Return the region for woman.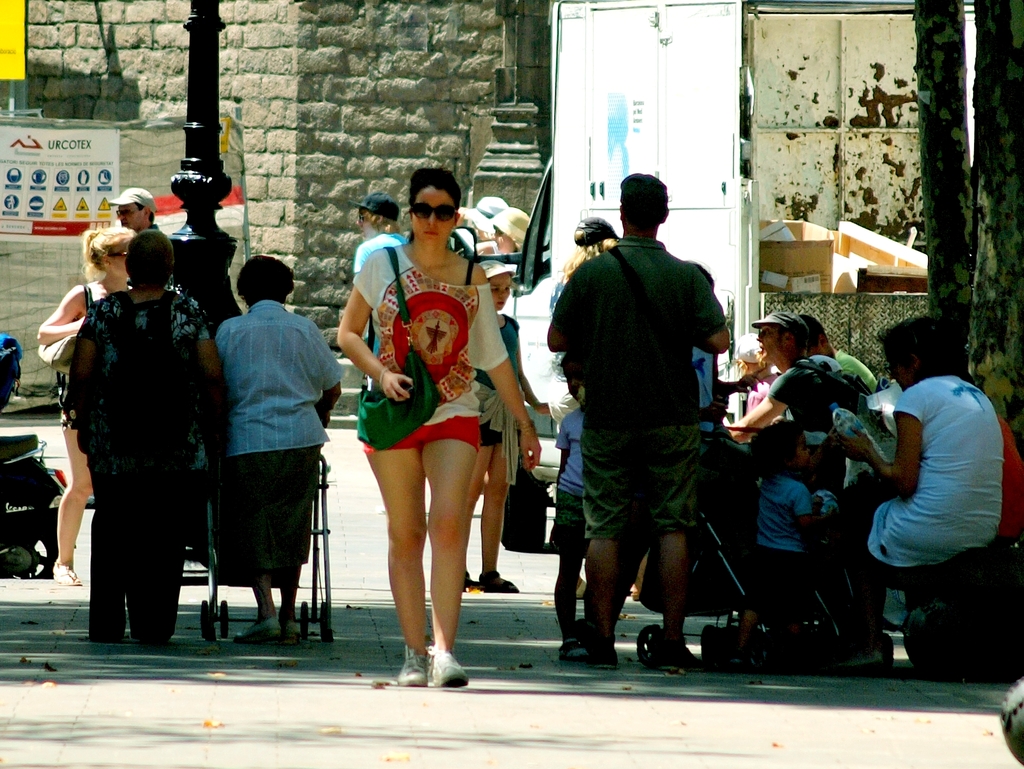
(36,224,134,586).
